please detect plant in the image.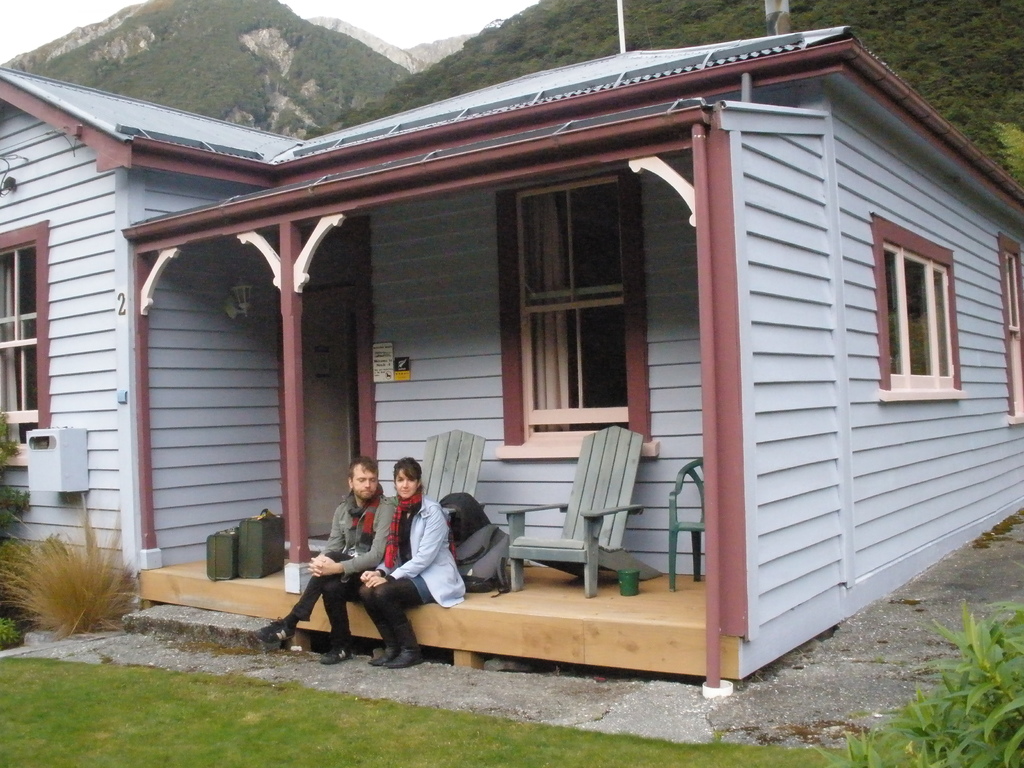
rect(0, 405, 40, 648).
